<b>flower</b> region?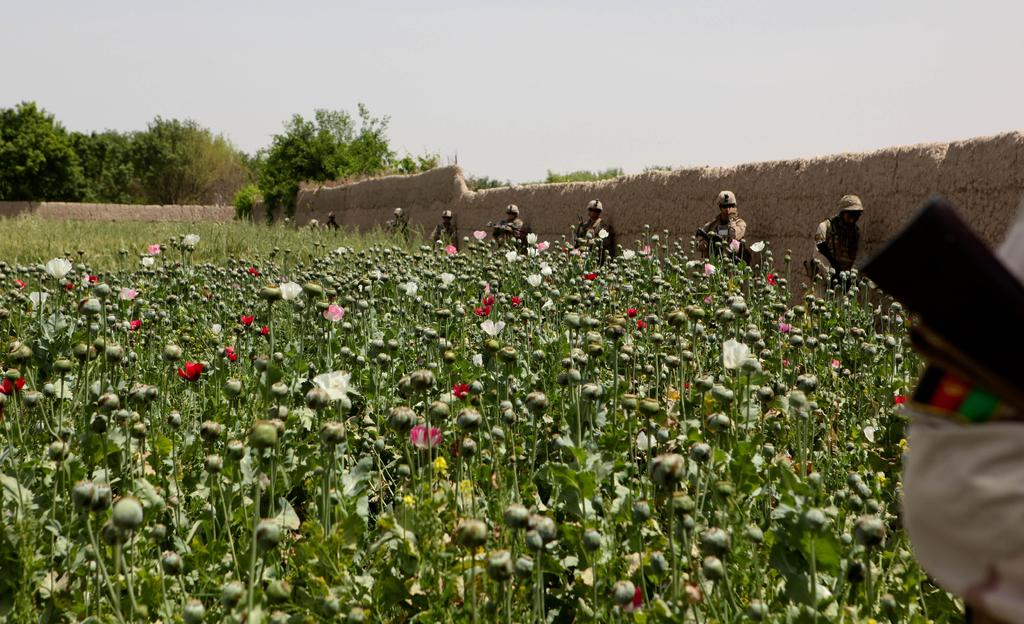
x1=27, y1=290, x2=51, y2=312
